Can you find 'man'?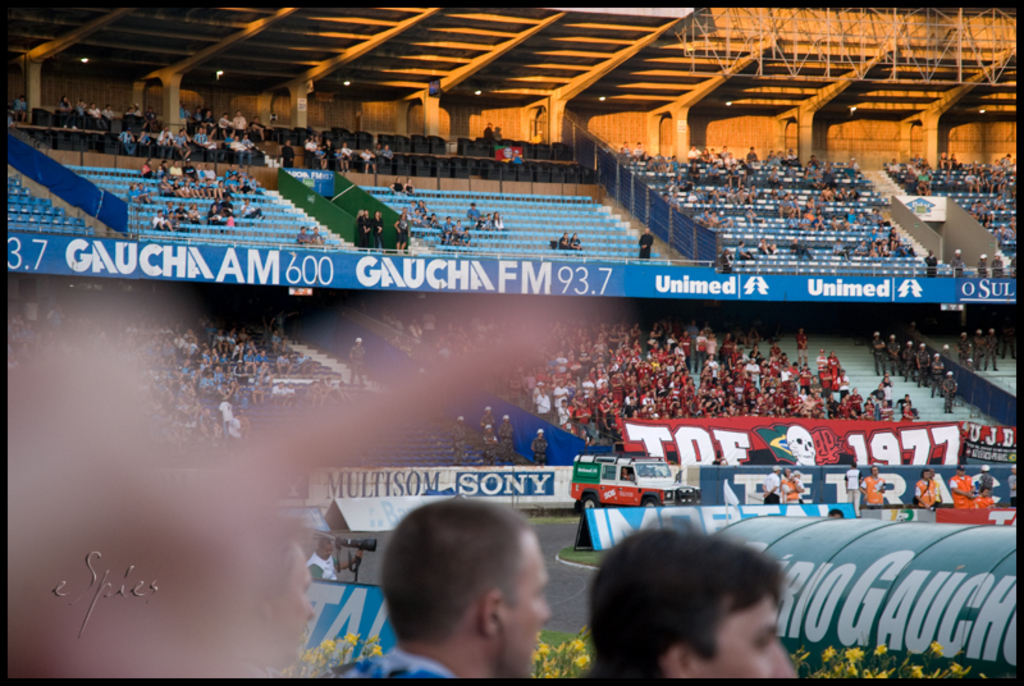
Yes, bounding box: {"x1": 1002, "y1": 466, "x2": 1018, "y2": 499}.
